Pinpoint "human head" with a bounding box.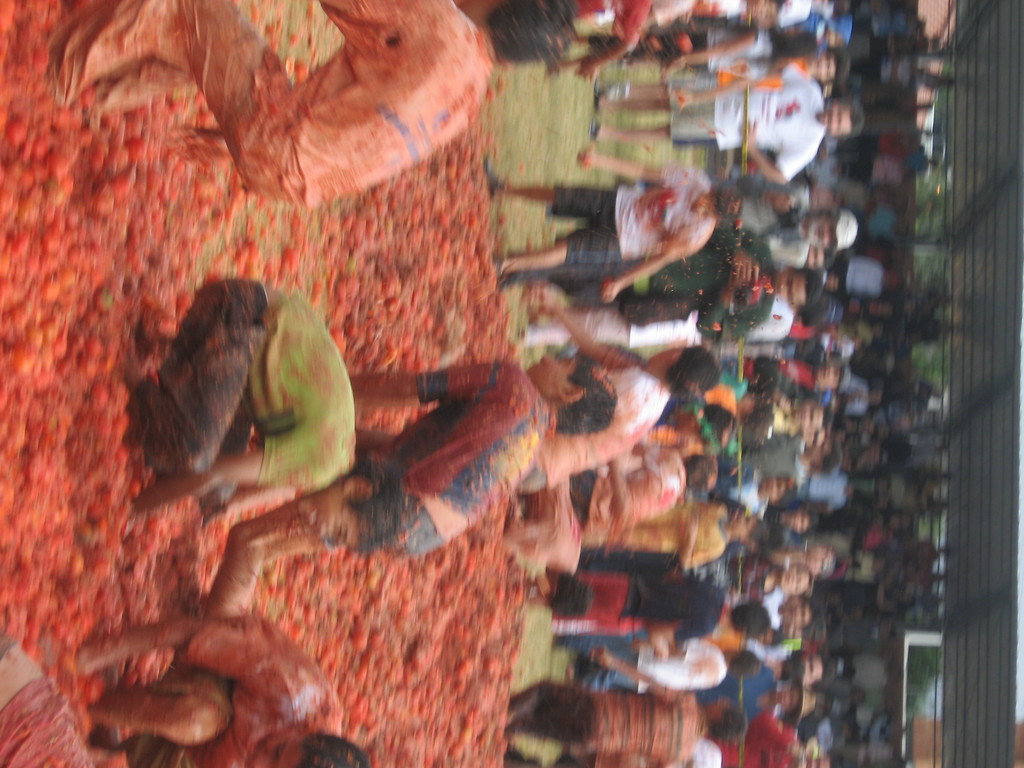
(676,456,719,494).
